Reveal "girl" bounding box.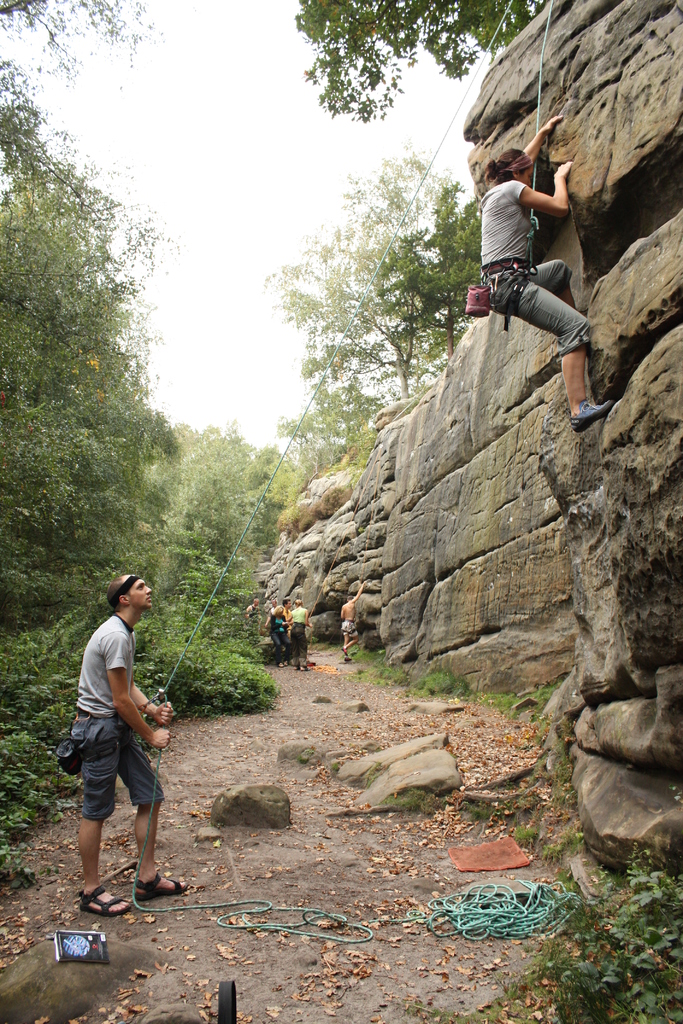
Revealed: select_region(477, 111, 616, 433).
